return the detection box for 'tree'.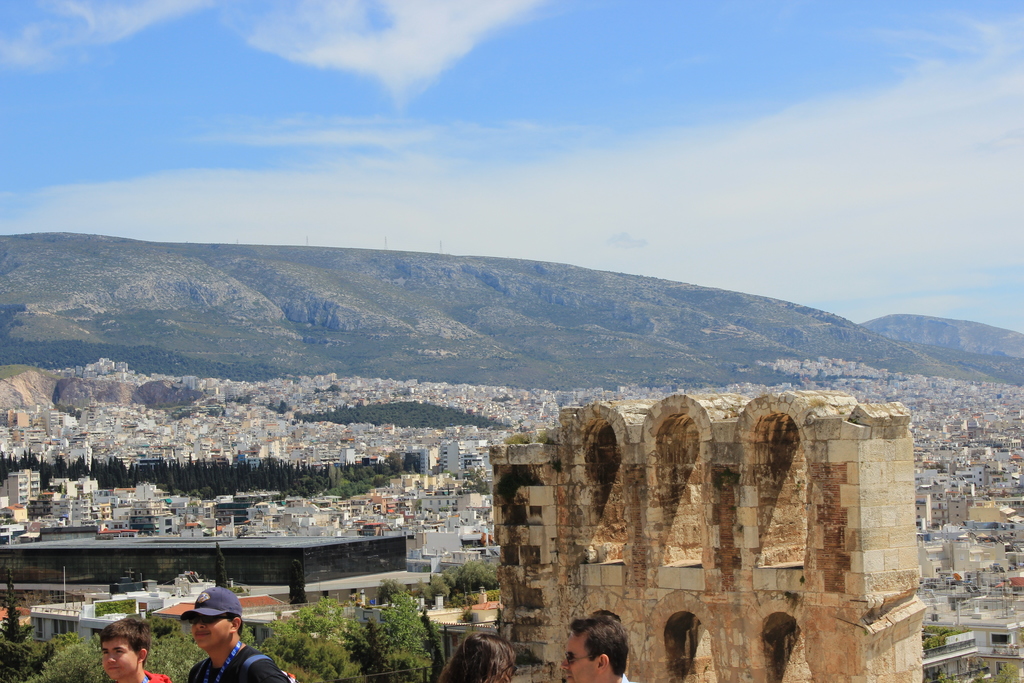
locate(463, 465, 488, 496).
